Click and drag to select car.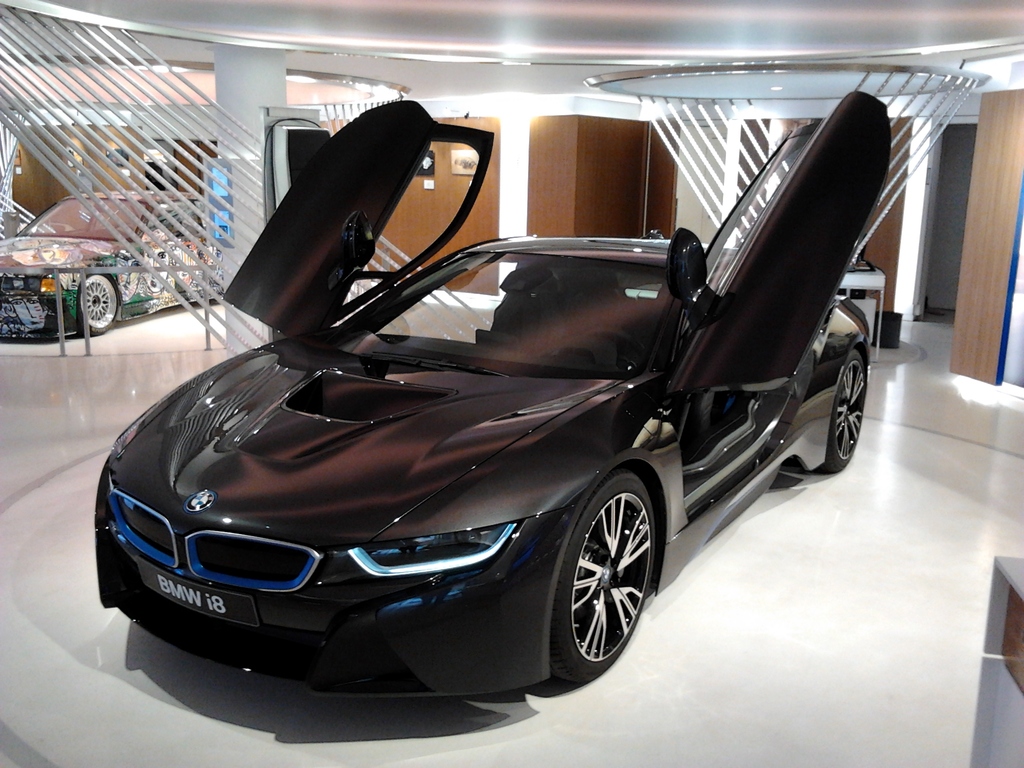
Selection: (99, 83, 898, 691).
